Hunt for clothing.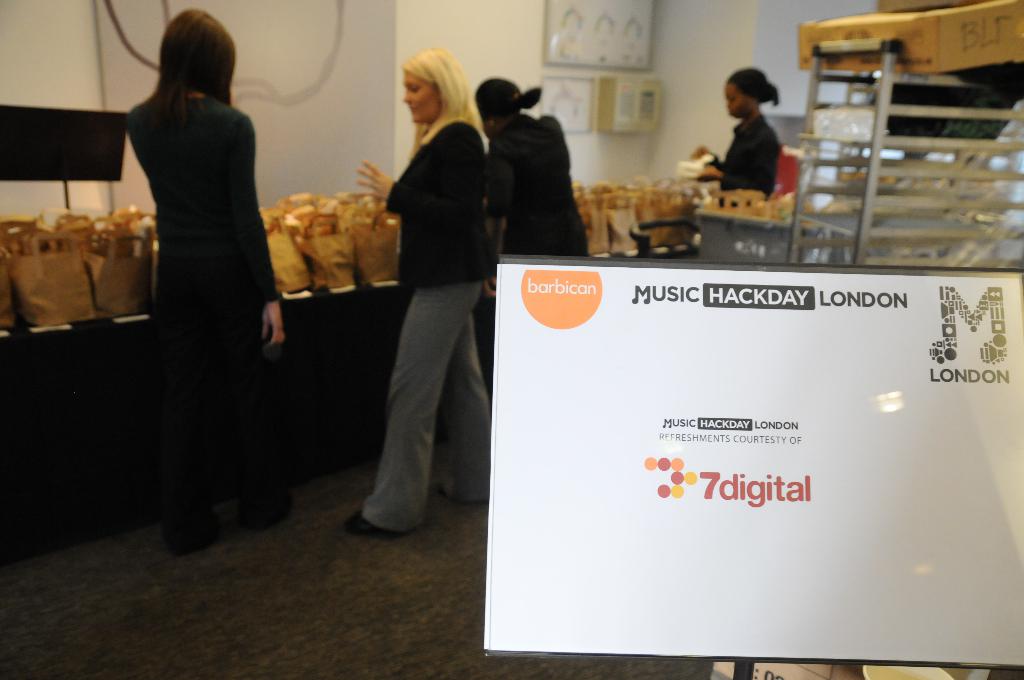
Hunted down at BBox(126, 91, 274, 549).
